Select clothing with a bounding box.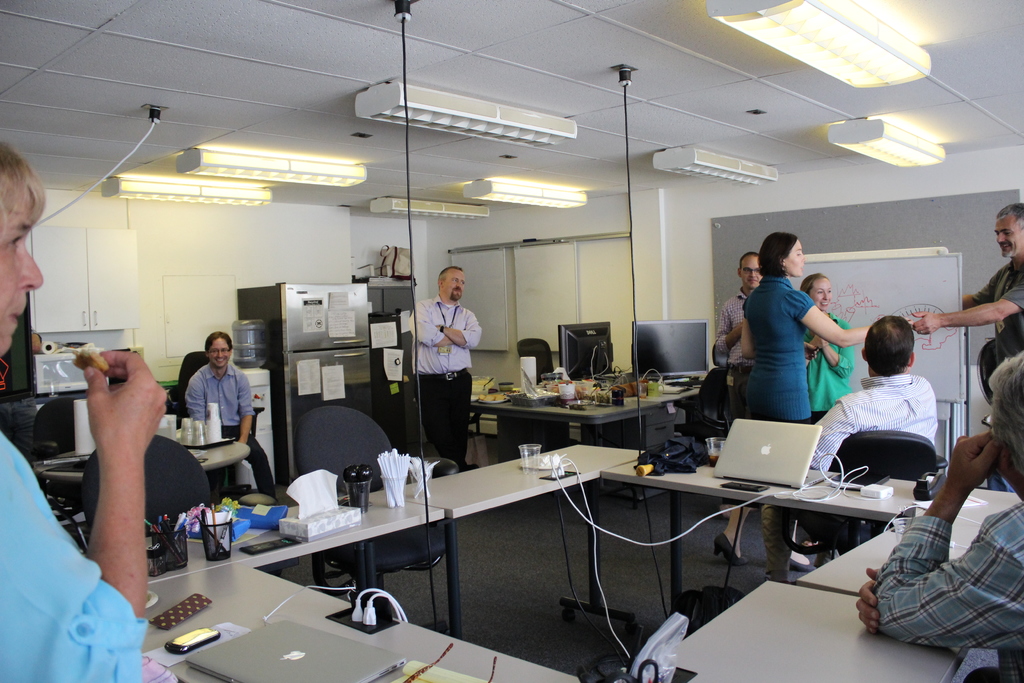
box(971, 262, 1023, 363).
